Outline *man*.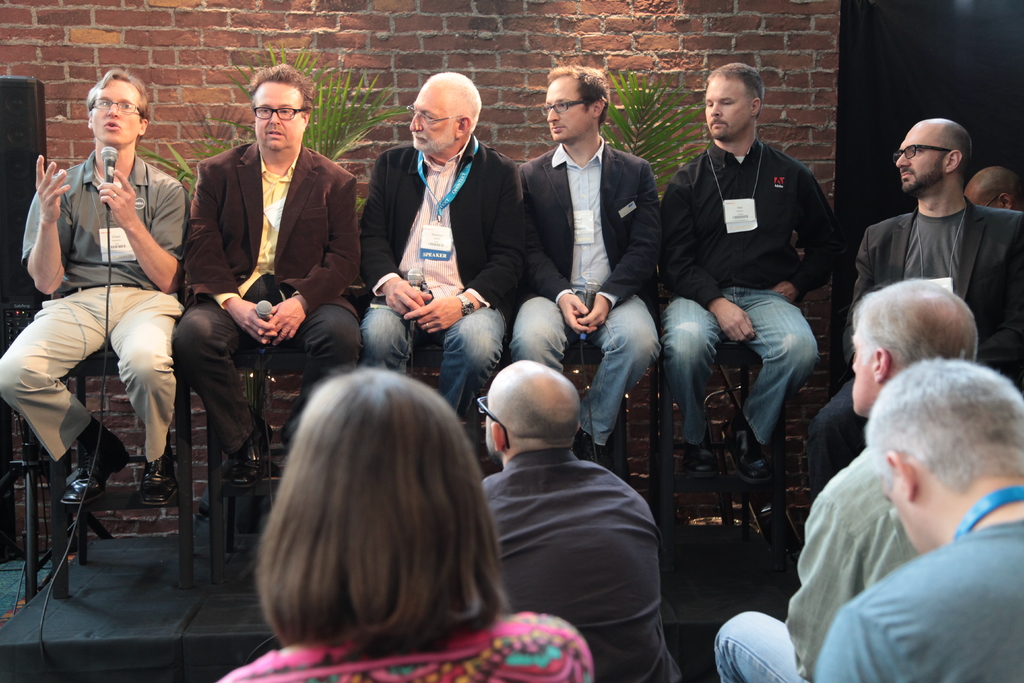
Outline: (left=516, top=59, right=657, bottom=449).
